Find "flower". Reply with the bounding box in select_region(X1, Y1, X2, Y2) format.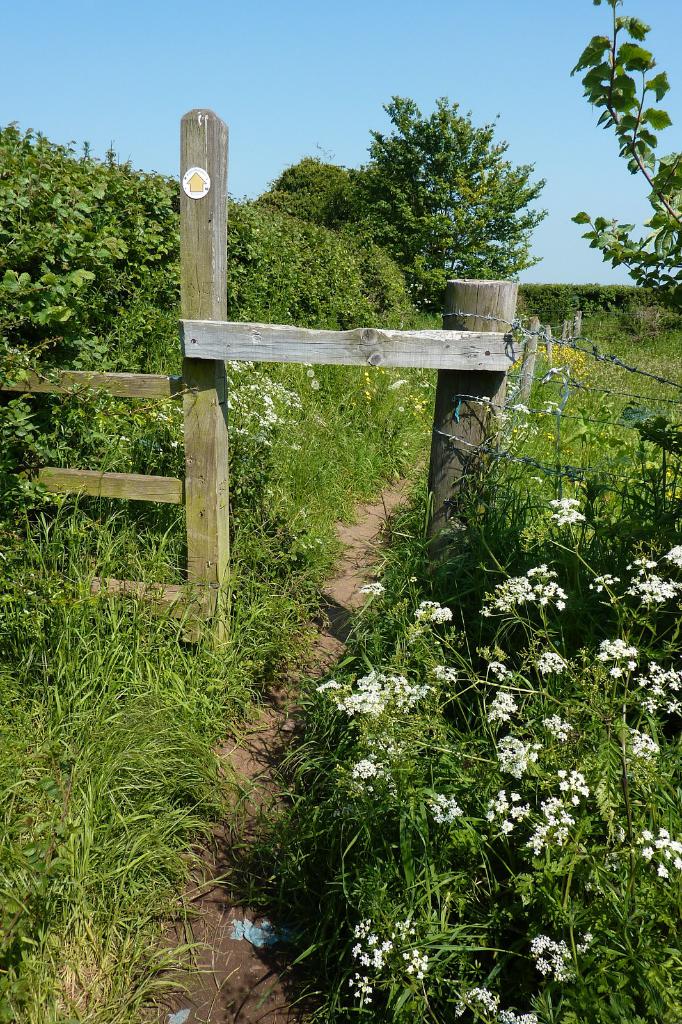
select_region(548, 498, 594, 529).
